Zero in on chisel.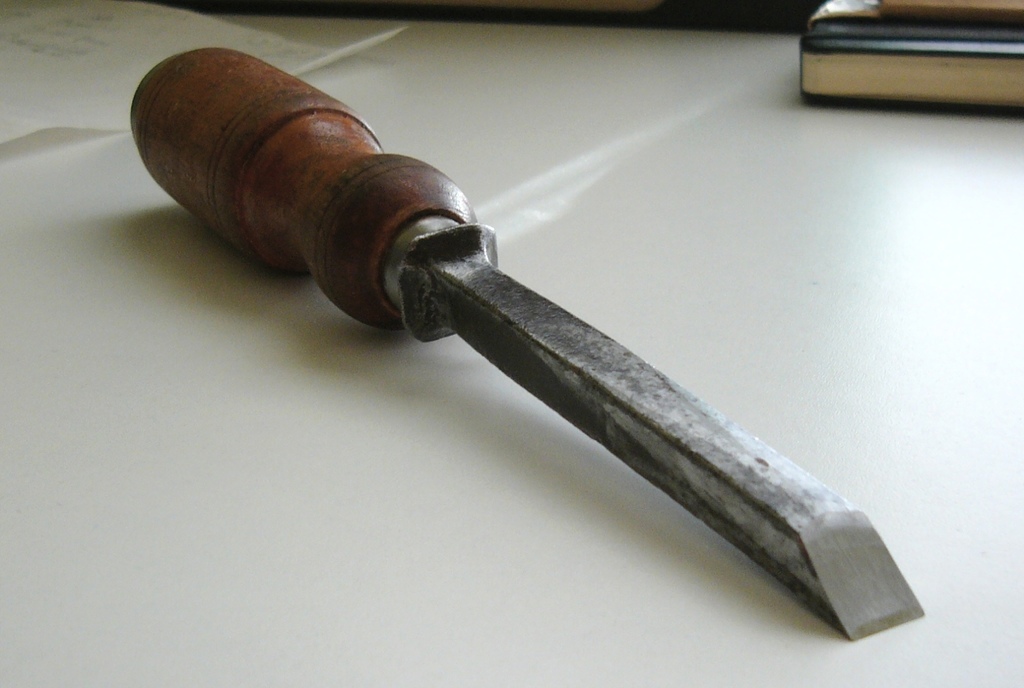
Zeroed in: left=131, top=41, right=925, bottom=639.
